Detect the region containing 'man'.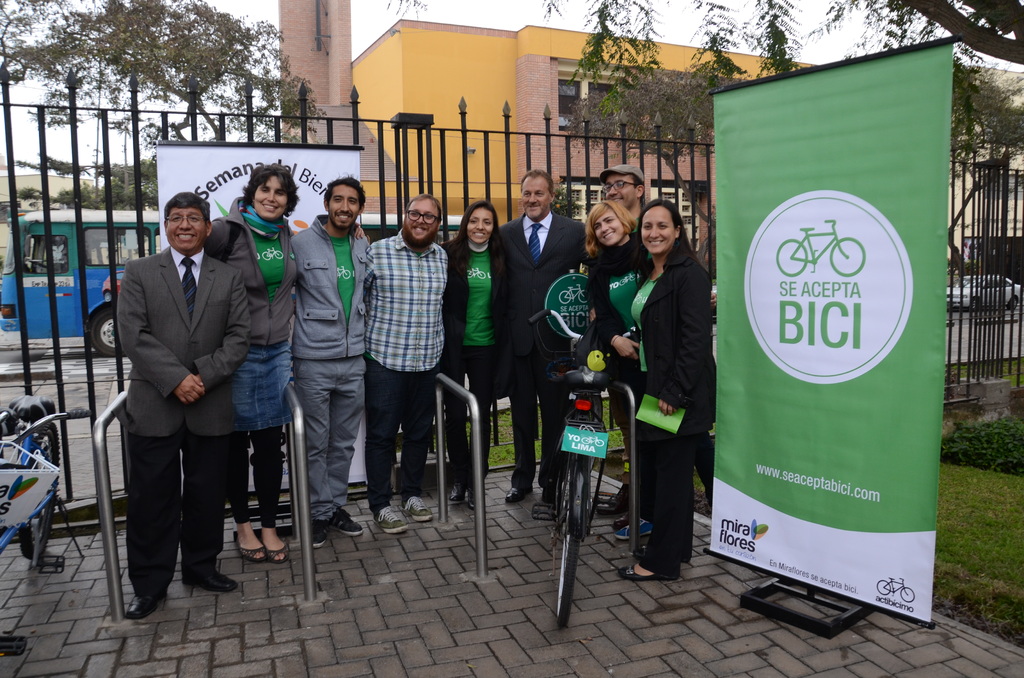
left=108, top=189, right=255, bottom=629.
